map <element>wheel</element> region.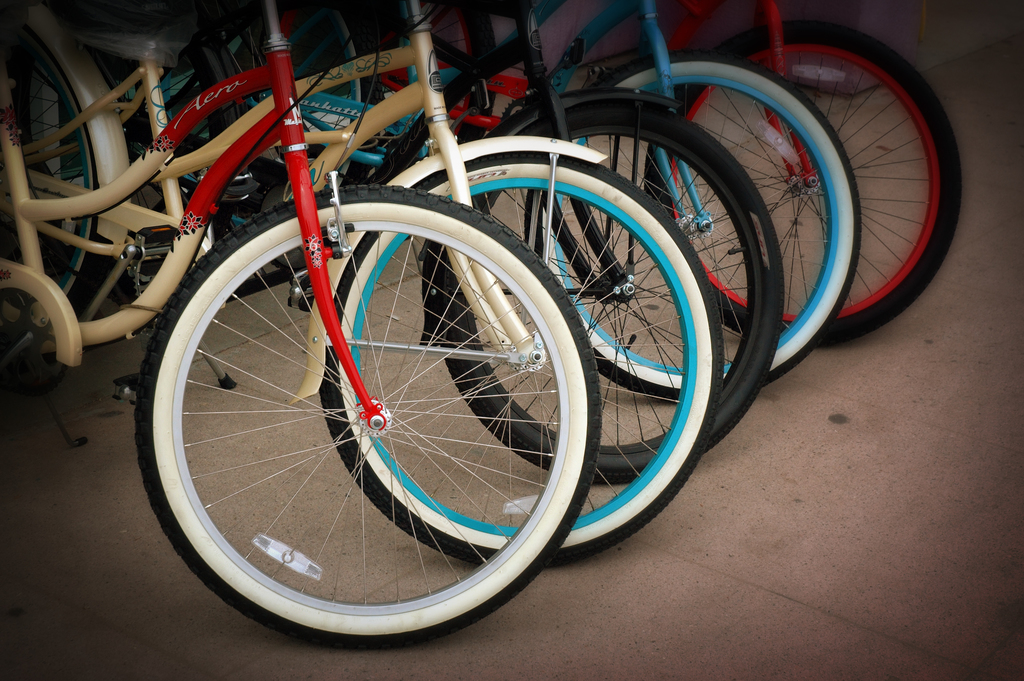
Mapped to (636,14,972,350).
